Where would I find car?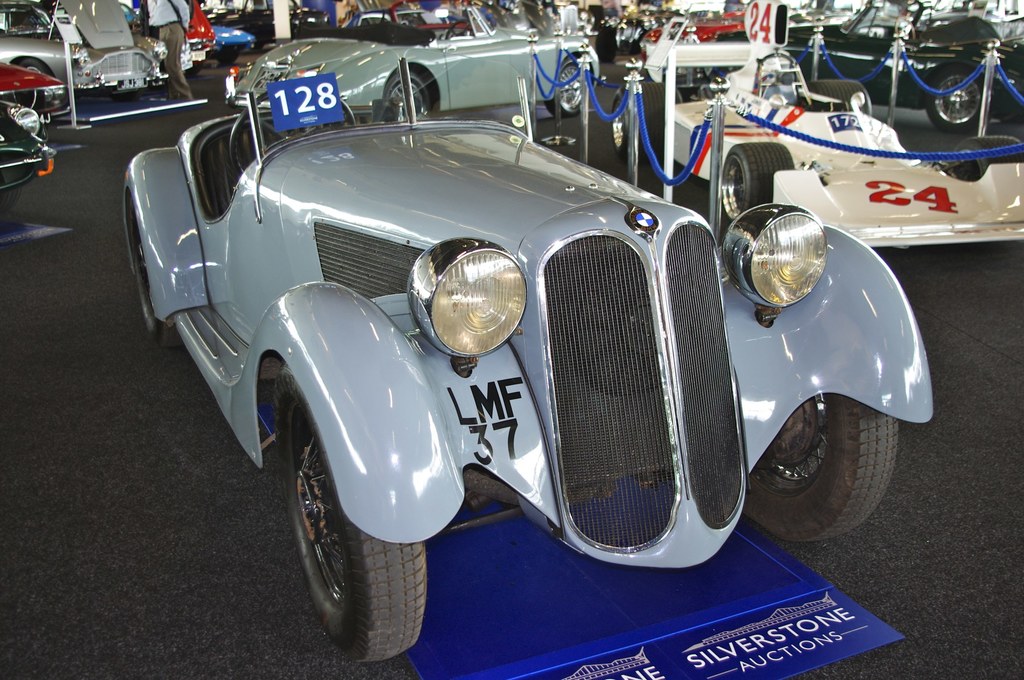
At (x1=225, y1=6, x2=598, y2=133).
